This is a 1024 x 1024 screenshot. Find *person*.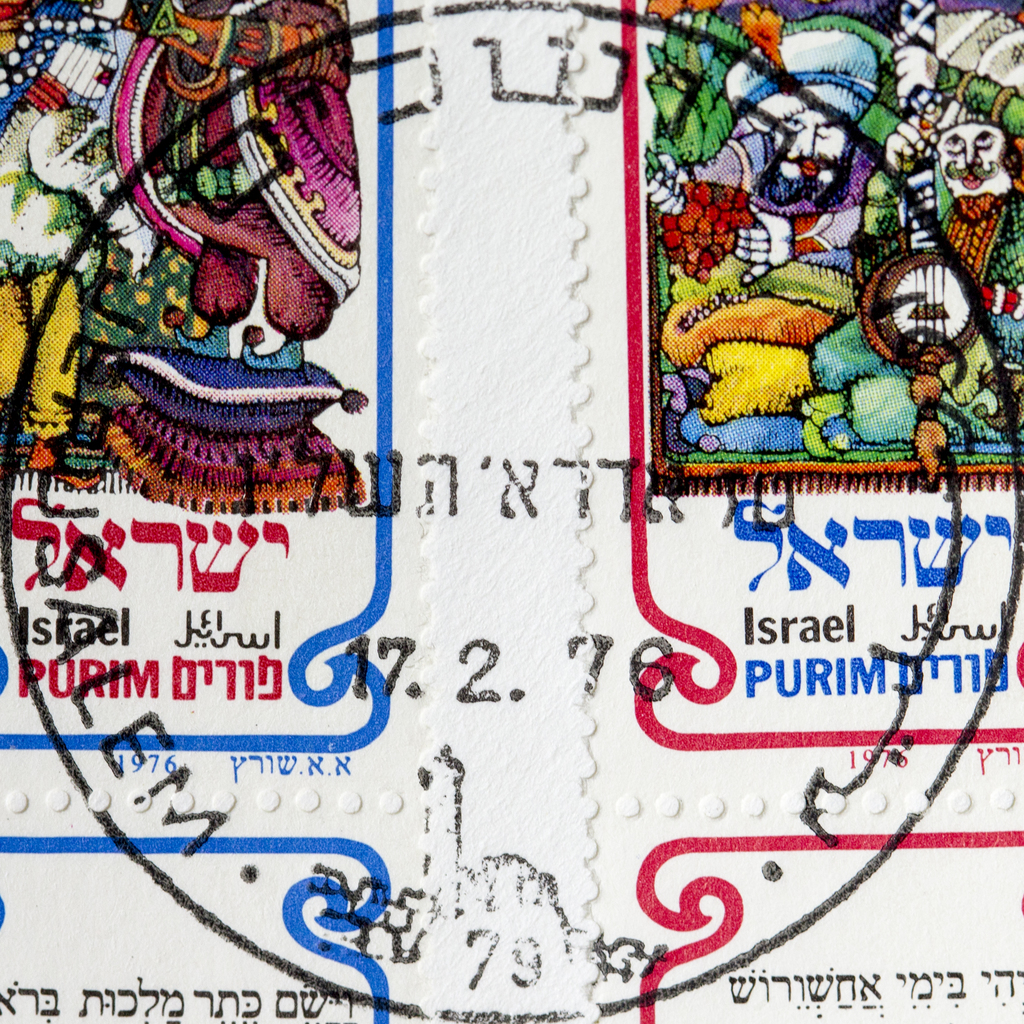
Bounding box: {"x1": 637, "y1": 26, "x2": 902, "y2": 456}.
